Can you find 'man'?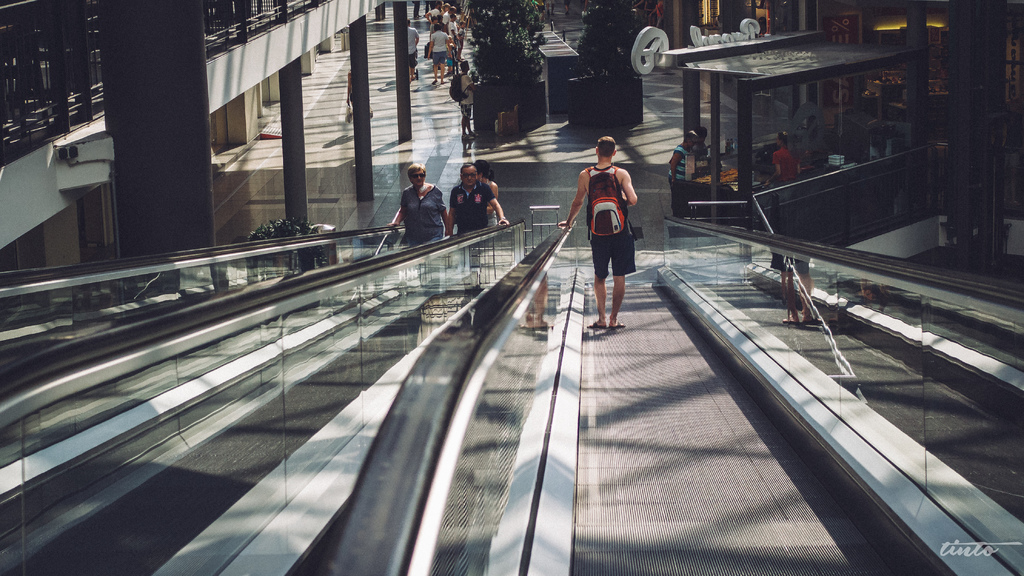
Yes, bounding box: BBox(440, 4, 457, 42).
